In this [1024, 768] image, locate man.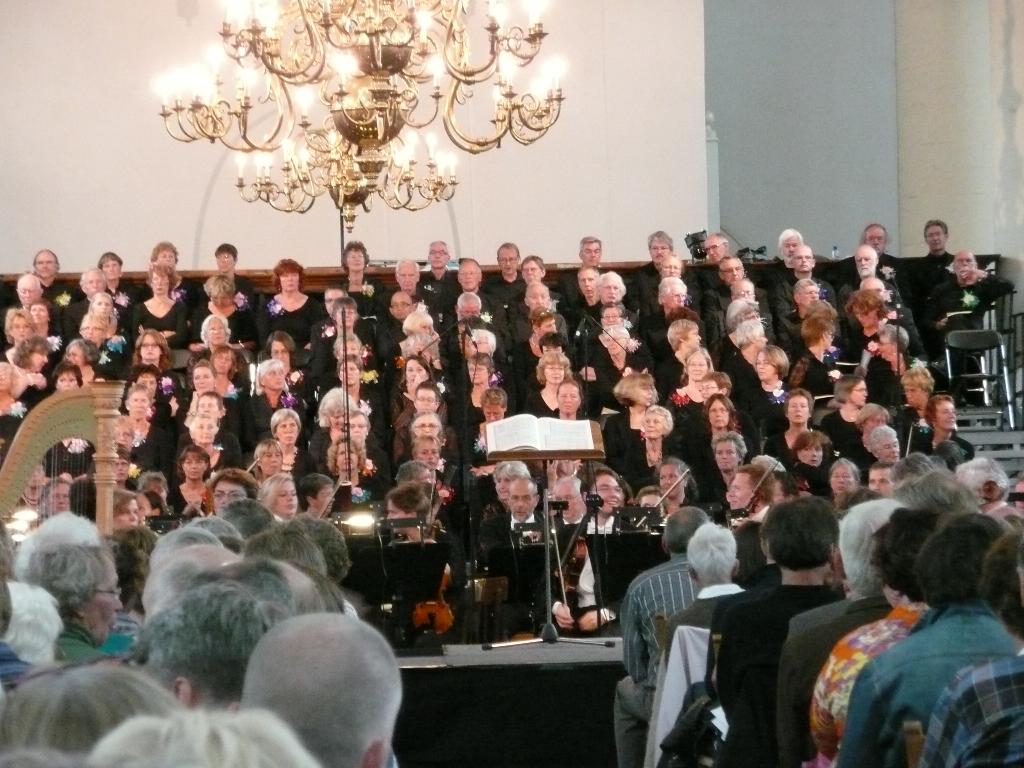
Bounding box: 552,478,586,538.
